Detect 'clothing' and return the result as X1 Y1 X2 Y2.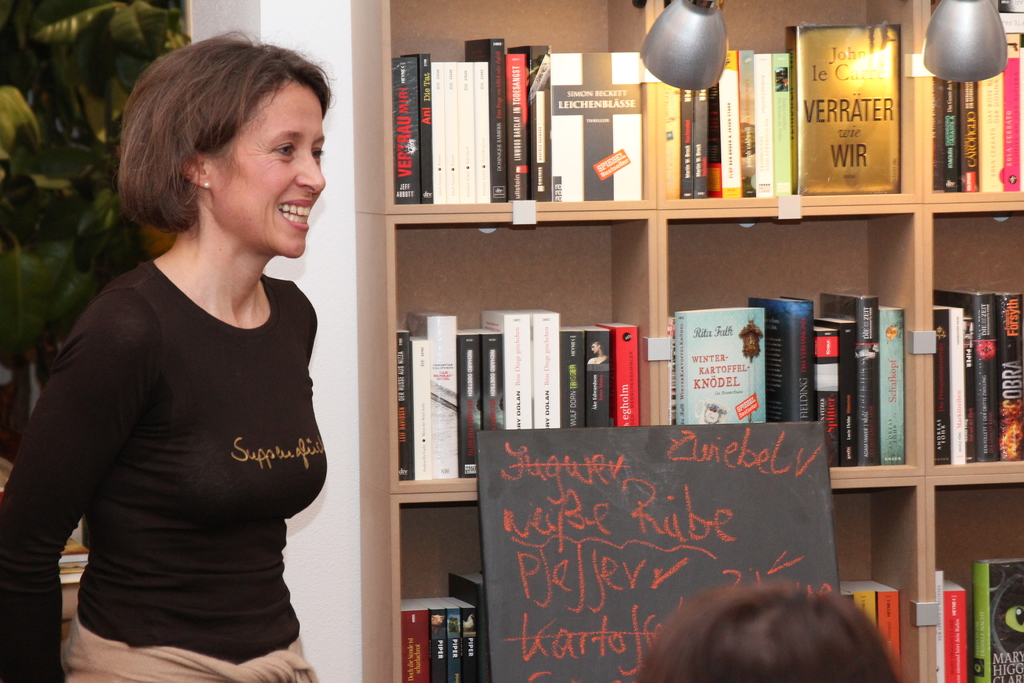
35 182 331 661.
